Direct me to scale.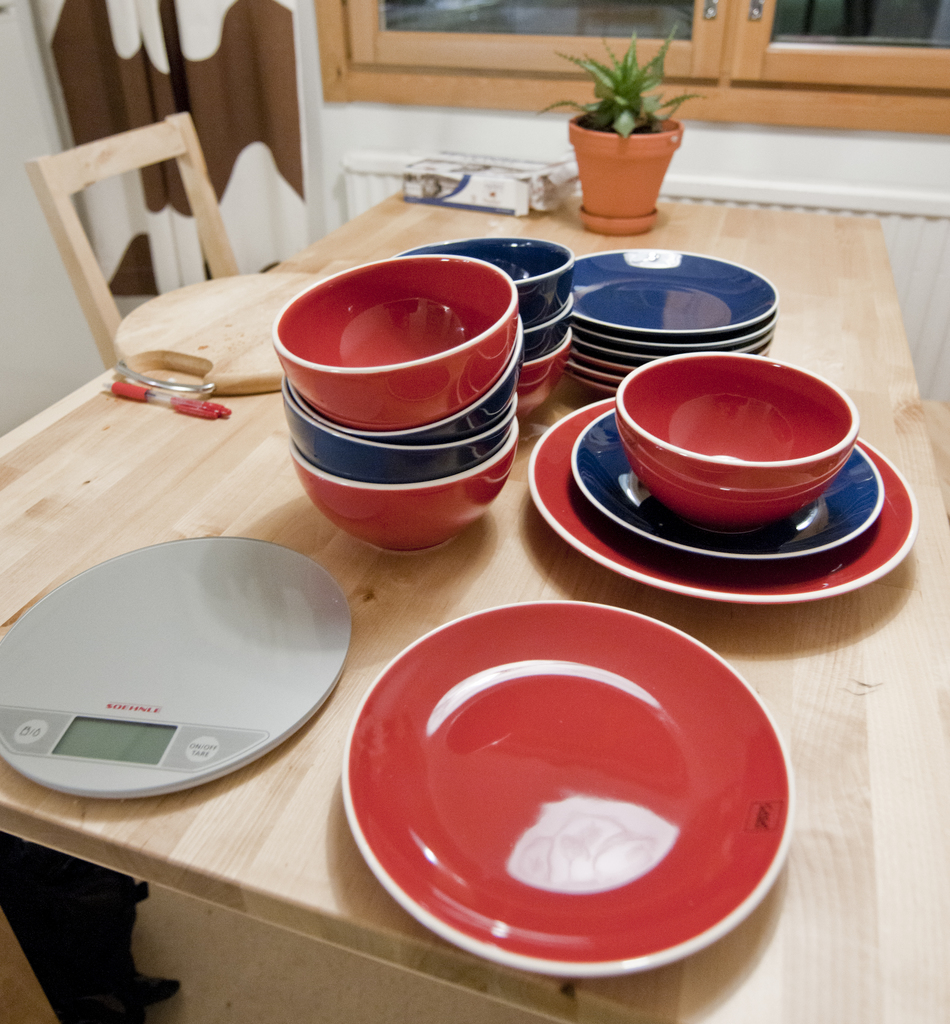
Direction: detection(25, 499, 399, 856).
